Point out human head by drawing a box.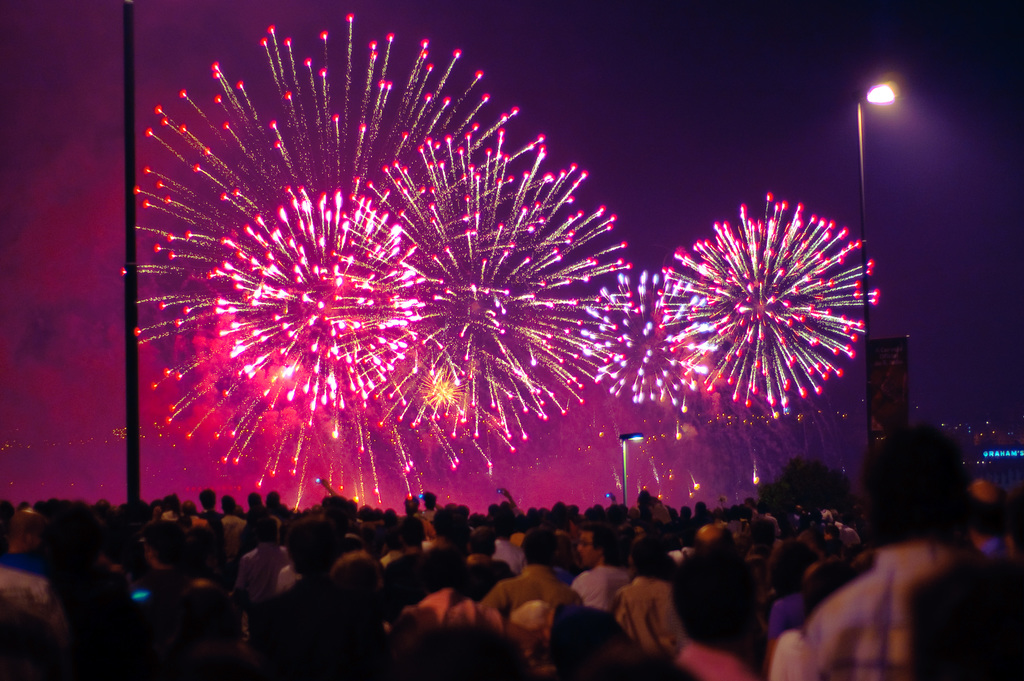
x1=430 y1=508 x2=465 y2=545.
